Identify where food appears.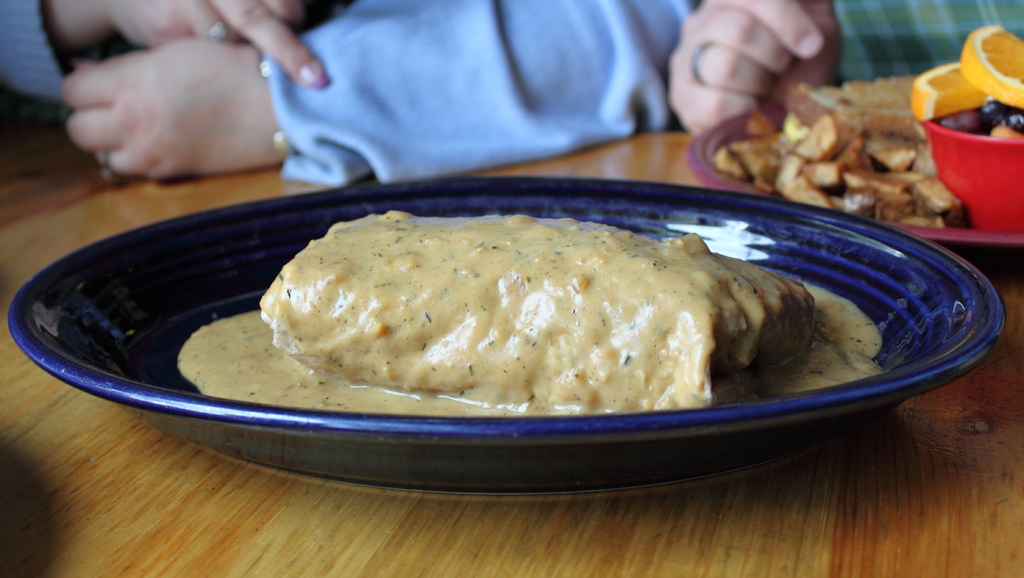
Appears at 961/22/1023/107.
